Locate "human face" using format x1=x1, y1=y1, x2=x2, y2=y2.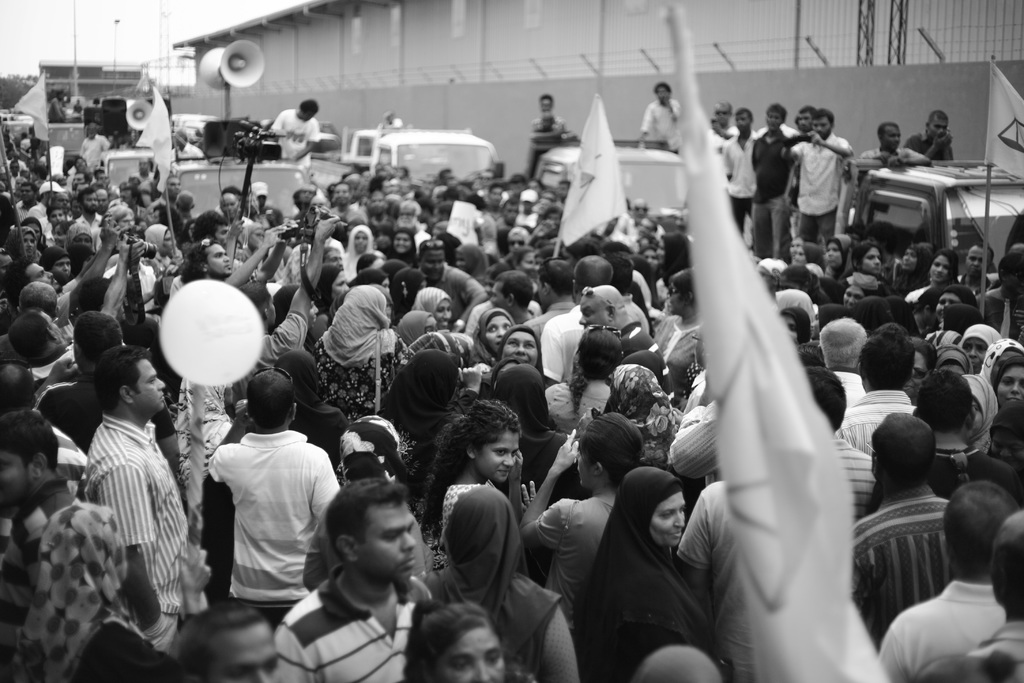
x1=863, y1=247, x2=882, y2=276.
